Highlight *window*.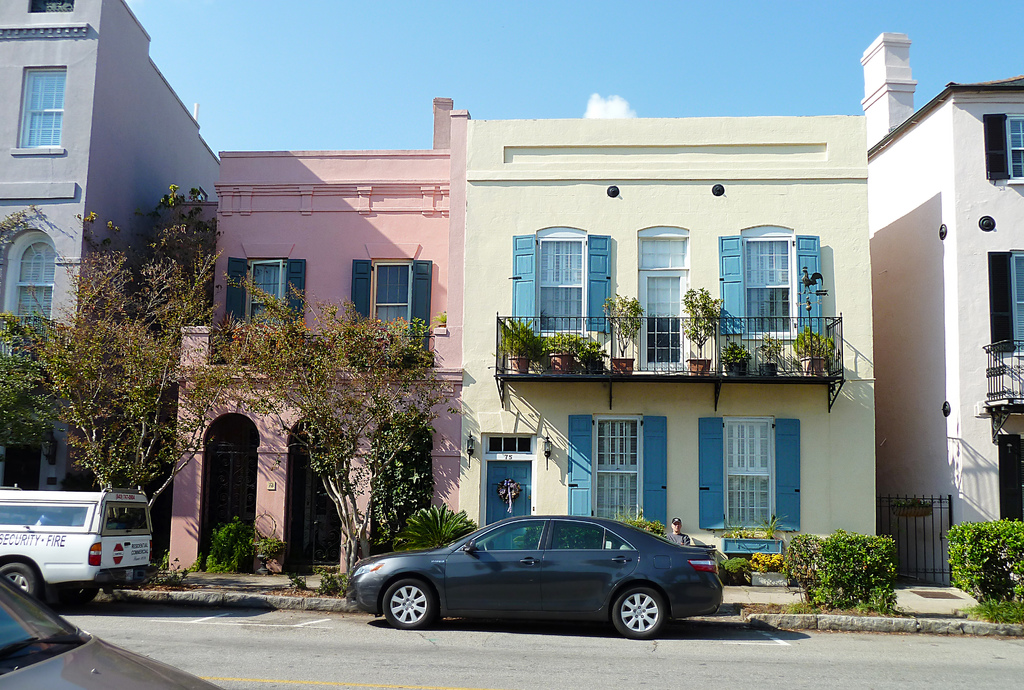
Highlighted region: region(719, 414, 778, 534).
